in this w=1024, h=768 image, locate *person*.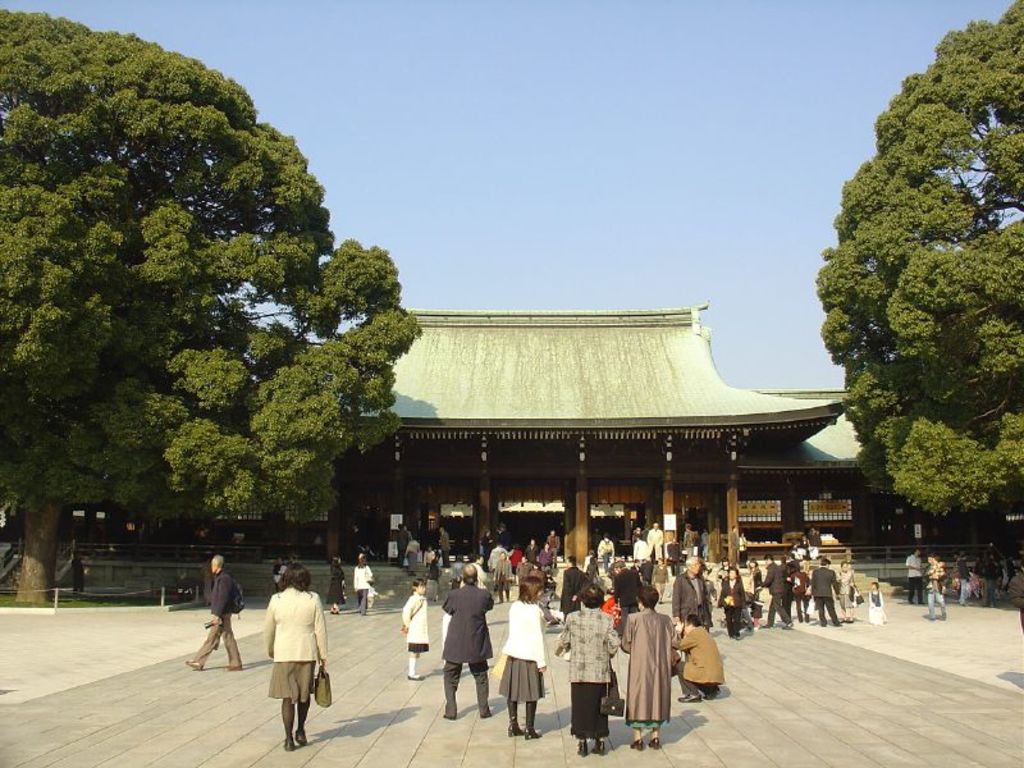
Bounding box: [927, 556, 947, 622].
